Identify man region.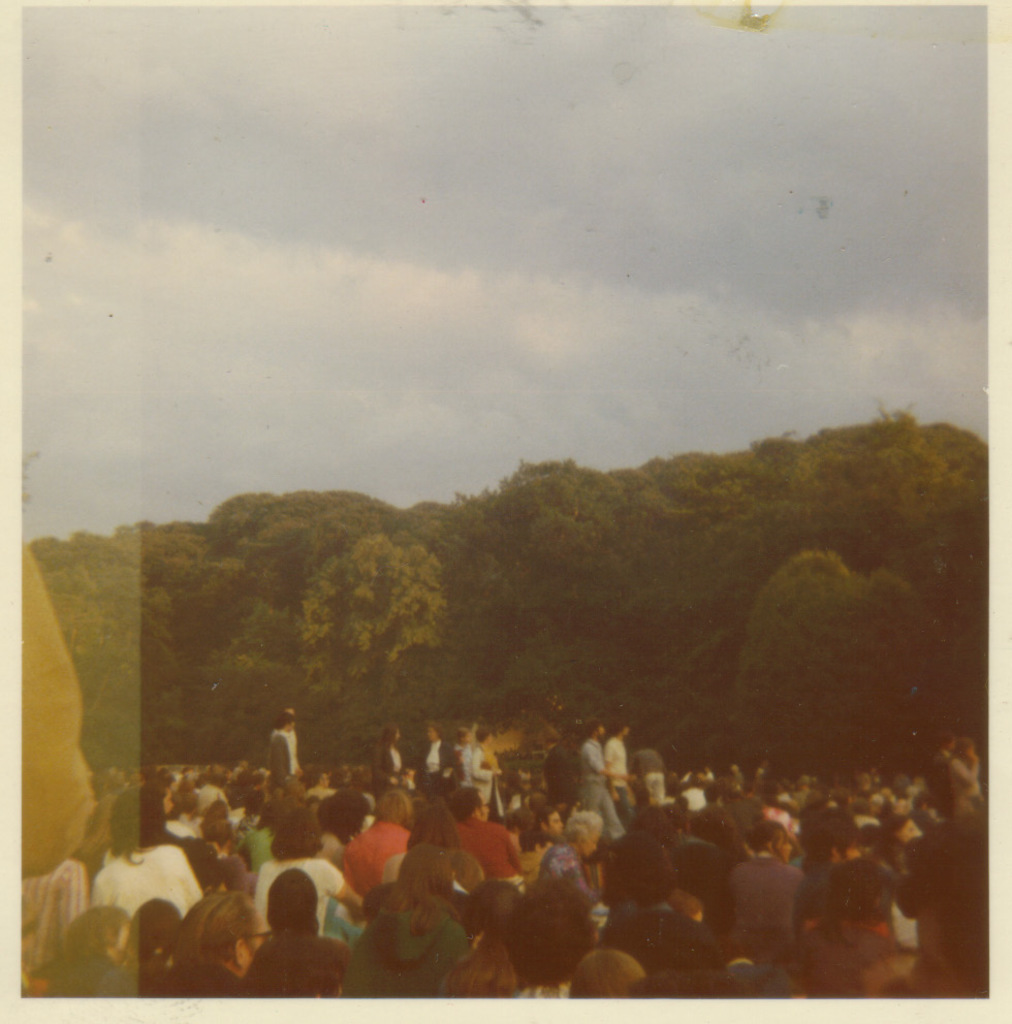
Region: bbox(573, 722, 635, 837).
